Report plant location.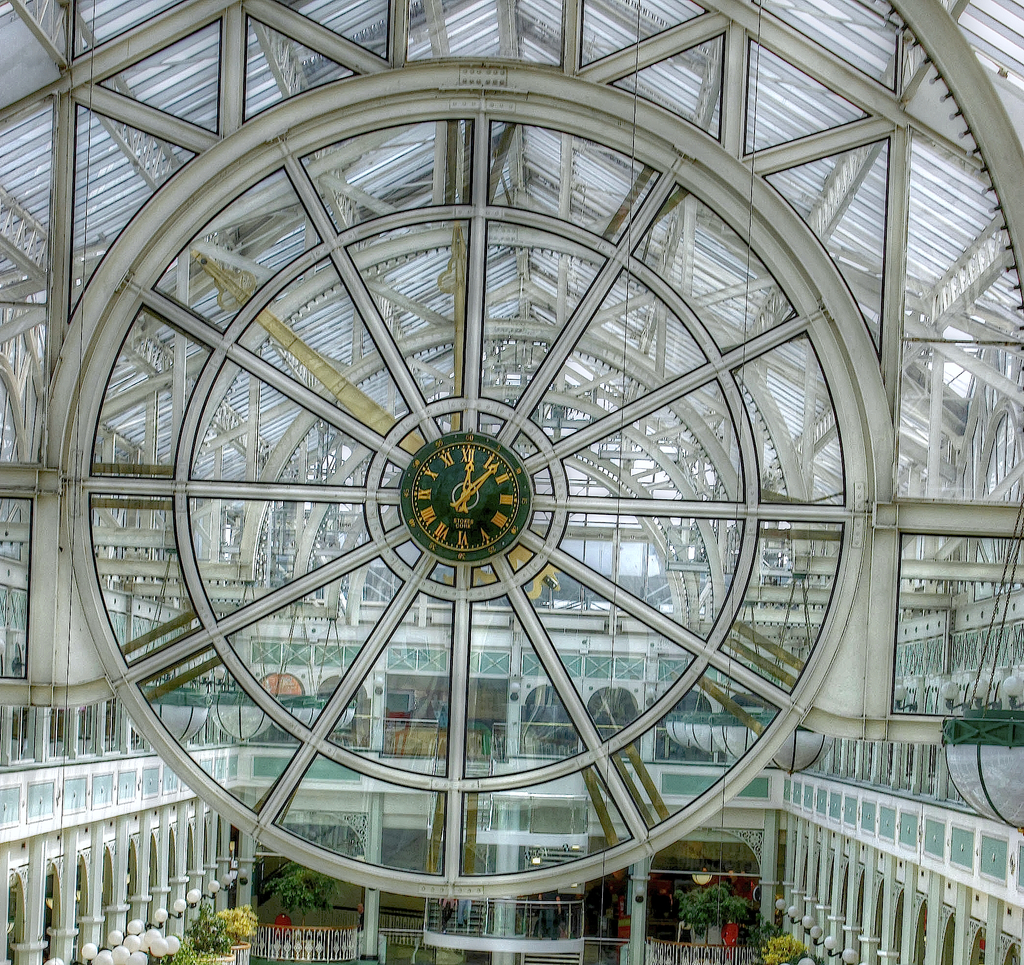
Report: <box>682,885,751,937</box>.
